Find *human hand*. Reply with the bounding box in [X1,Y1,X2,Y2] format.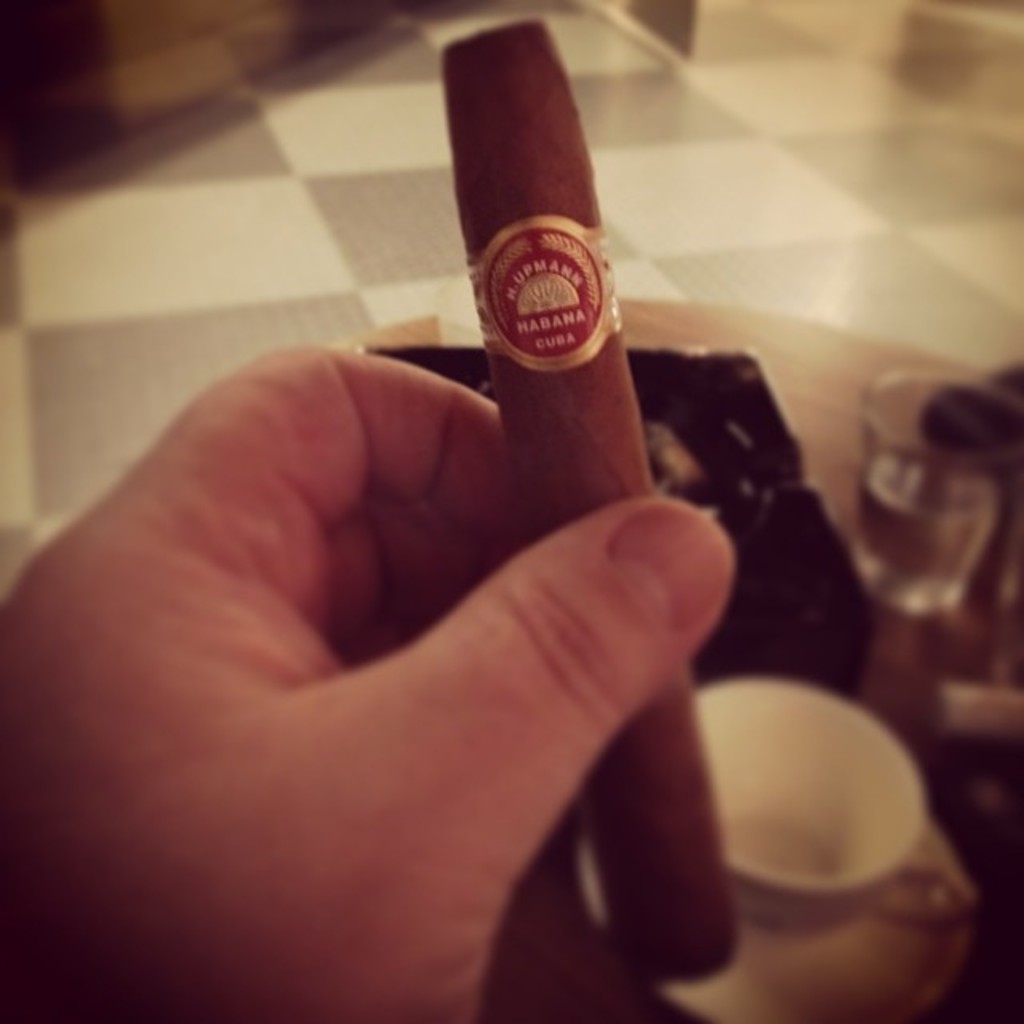
[64,290,749,995].
